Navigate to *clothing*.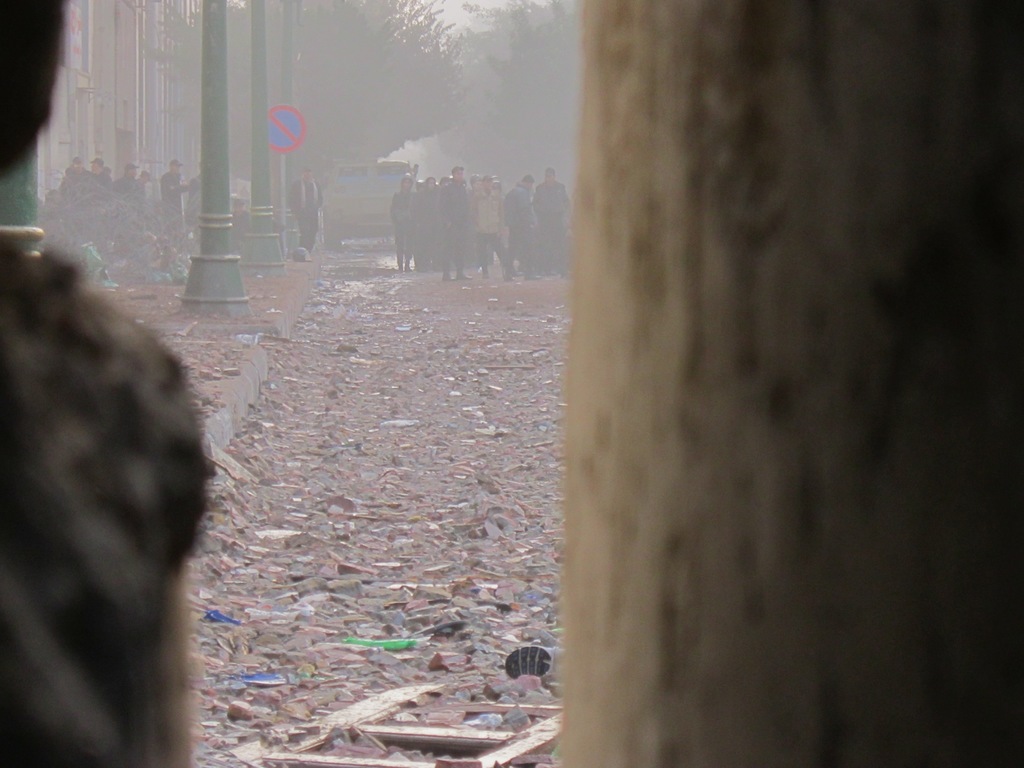
Navigation target: bbox(230, 202, 249, 257).
